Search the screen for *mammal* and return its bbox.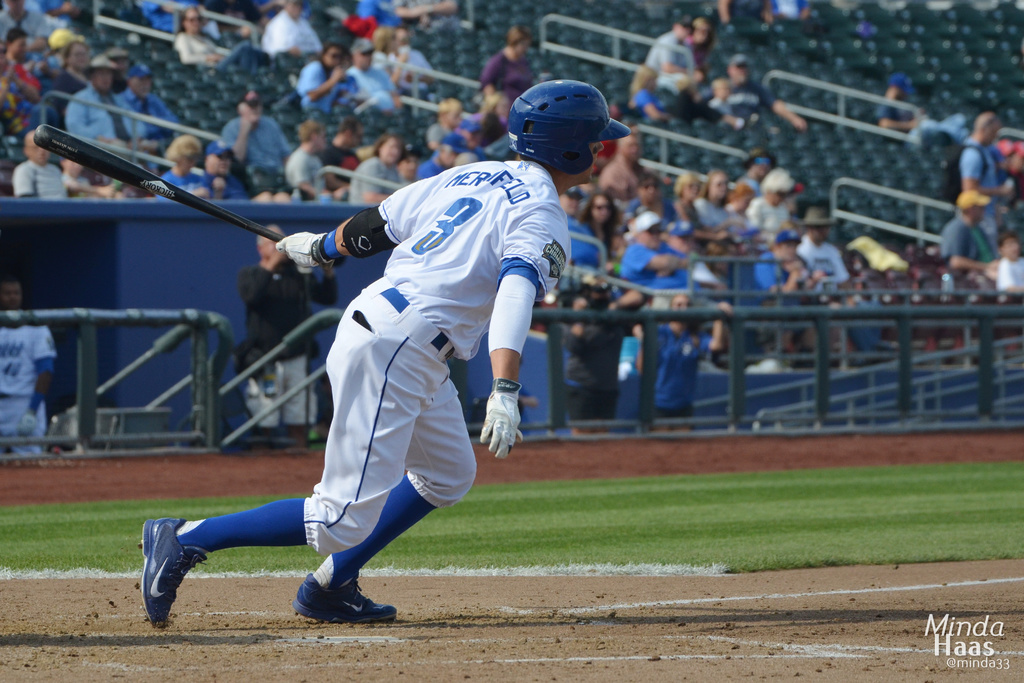
Found: {"x1": 635, "y1": 292, "x2": 729, "y2": 431}.
